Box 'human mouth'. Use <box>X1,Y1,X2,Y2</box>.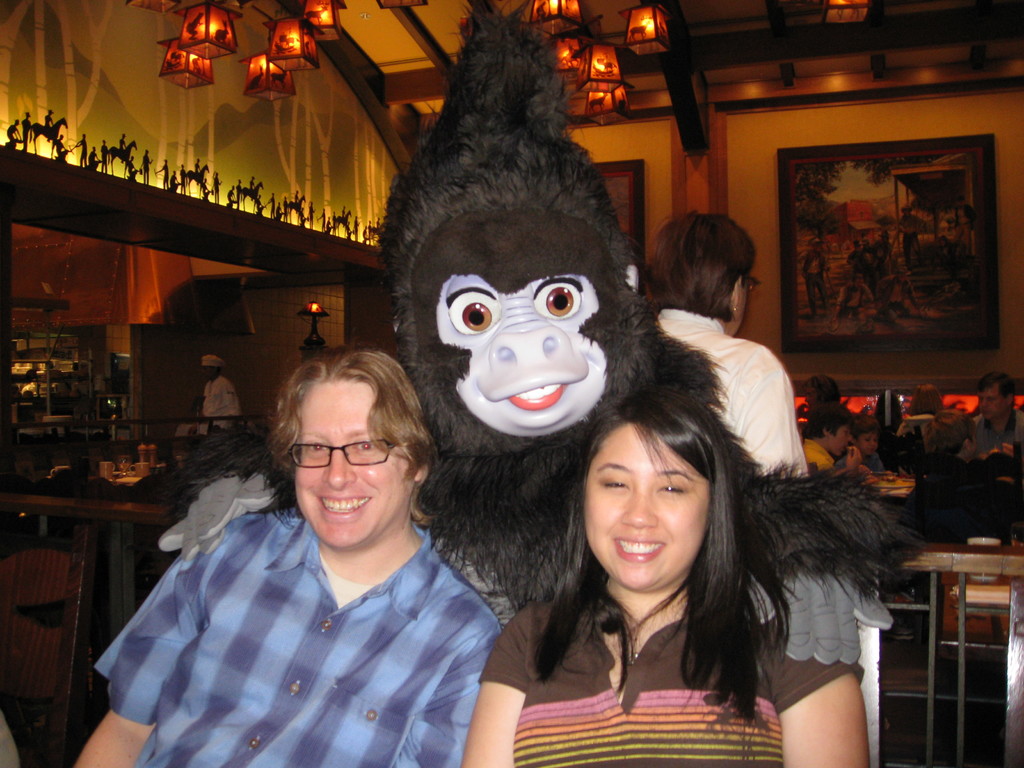
<box>317,491,372,516</box>.
